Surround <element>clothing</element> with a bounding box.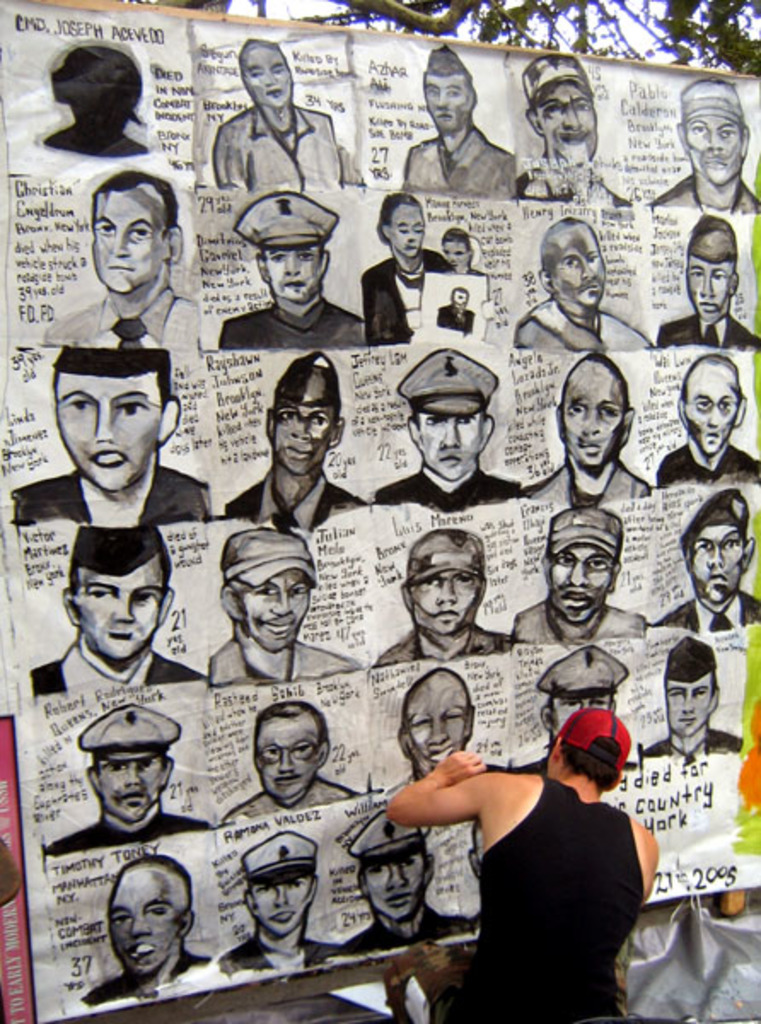
Rect(386, 464, 536, 512).
